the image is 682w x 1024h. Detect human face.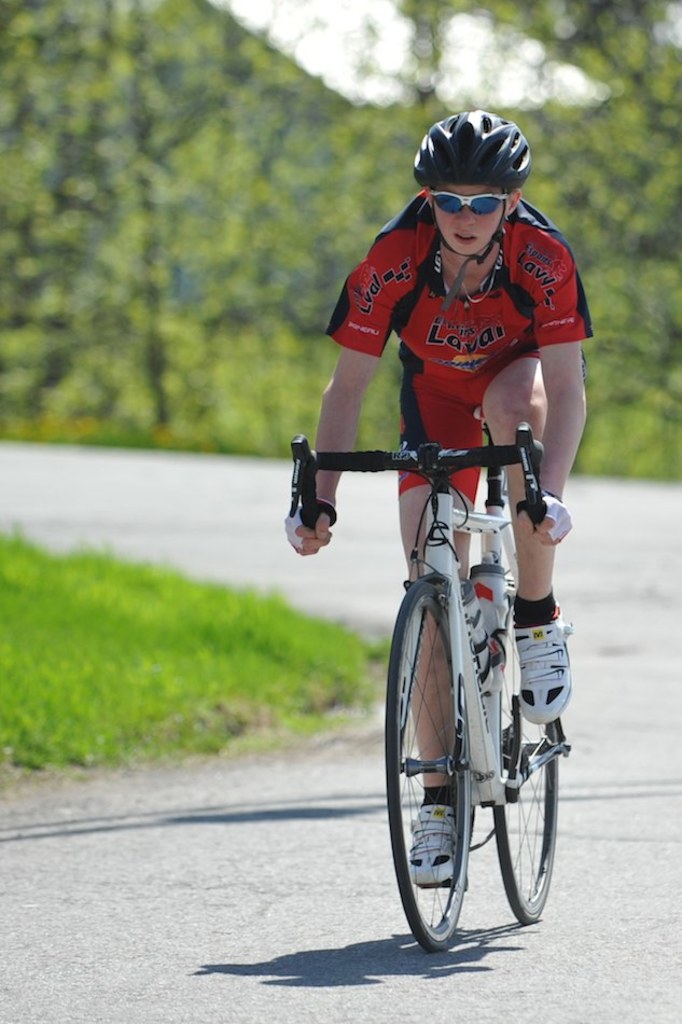
Detection: x1=436, y1=189, x2=501, y2=255.
